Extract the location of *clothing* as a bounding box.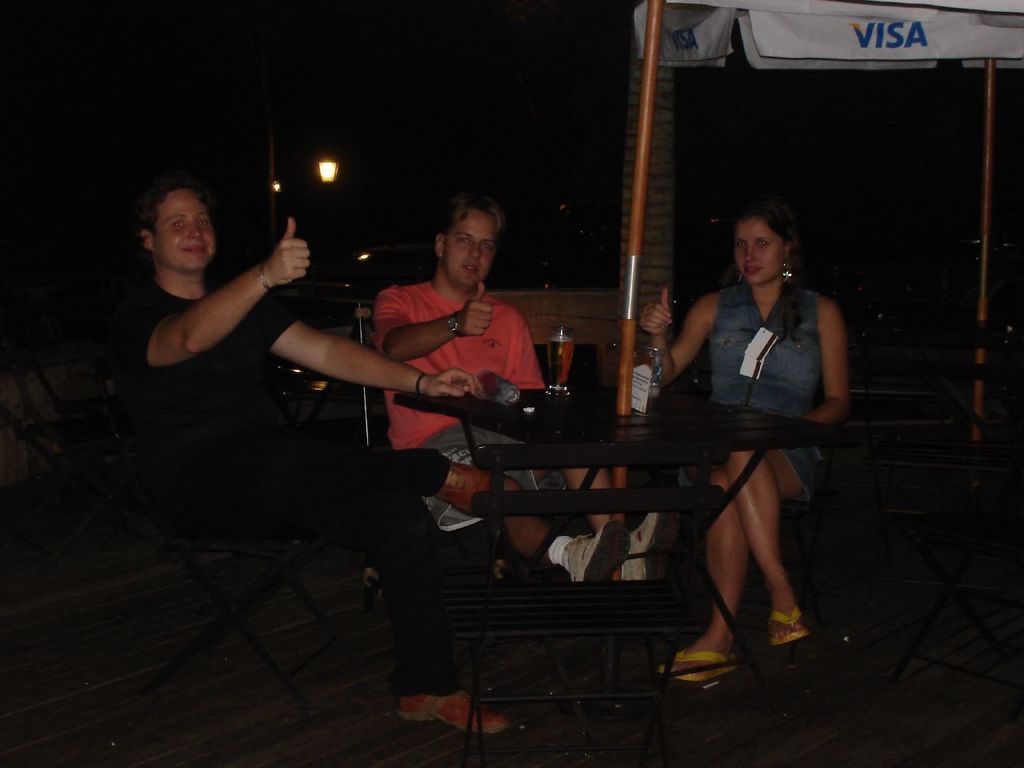
(left=667, top=233, right=842, bottom=475).
